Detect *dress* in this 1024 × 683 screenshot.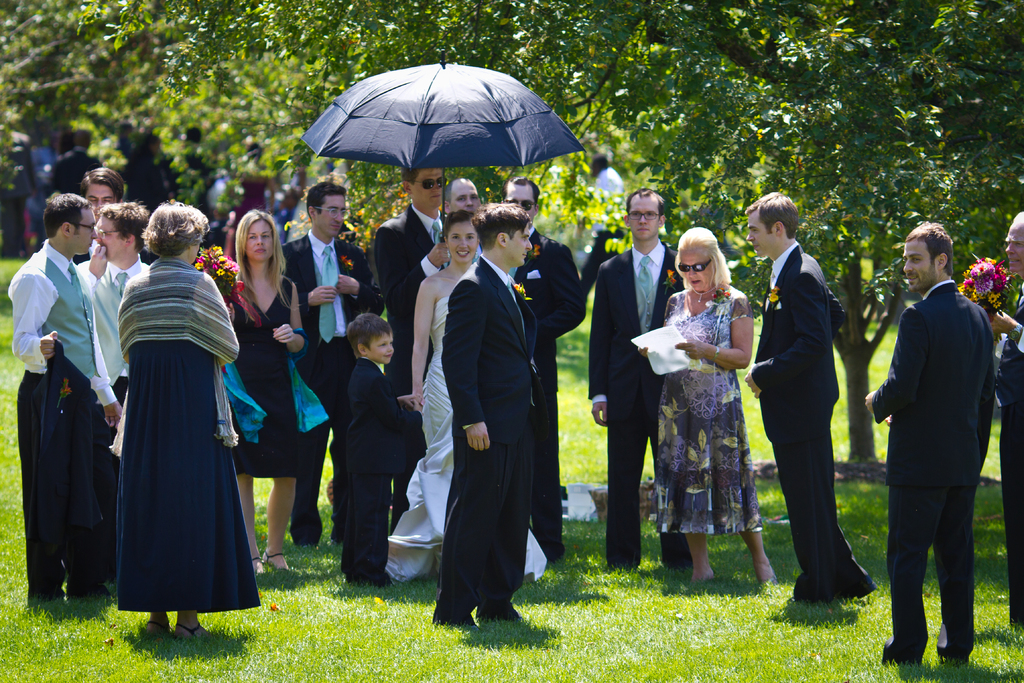
Detection: BBox(385, 296, 547, 592).
